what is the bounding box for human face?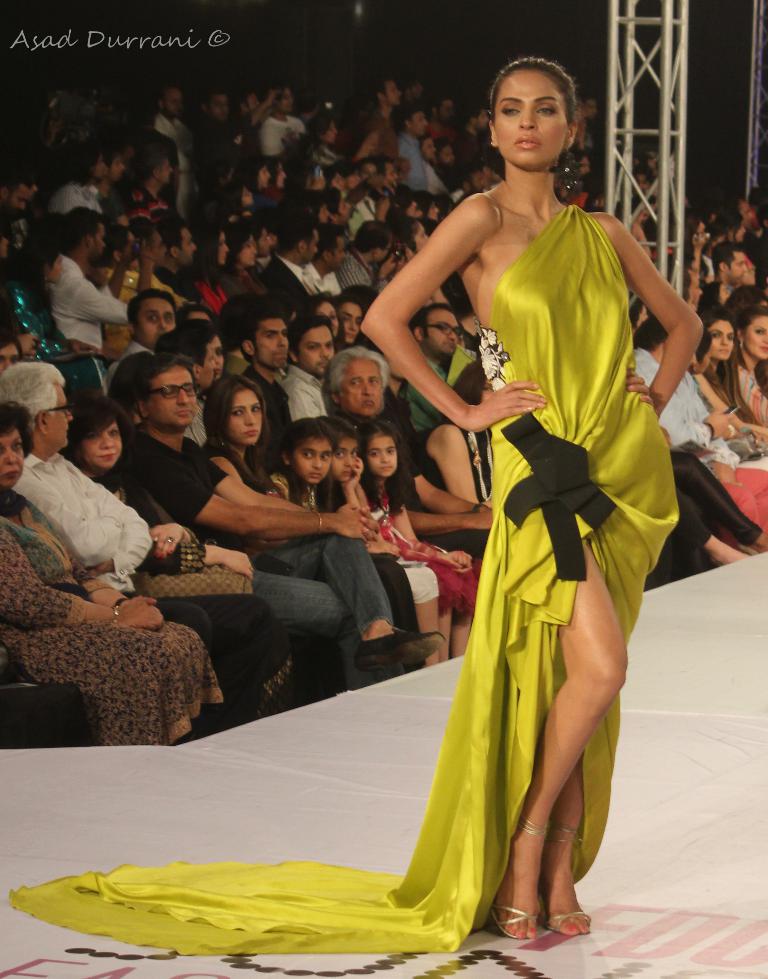
crop(491, 67, 568, 167).
